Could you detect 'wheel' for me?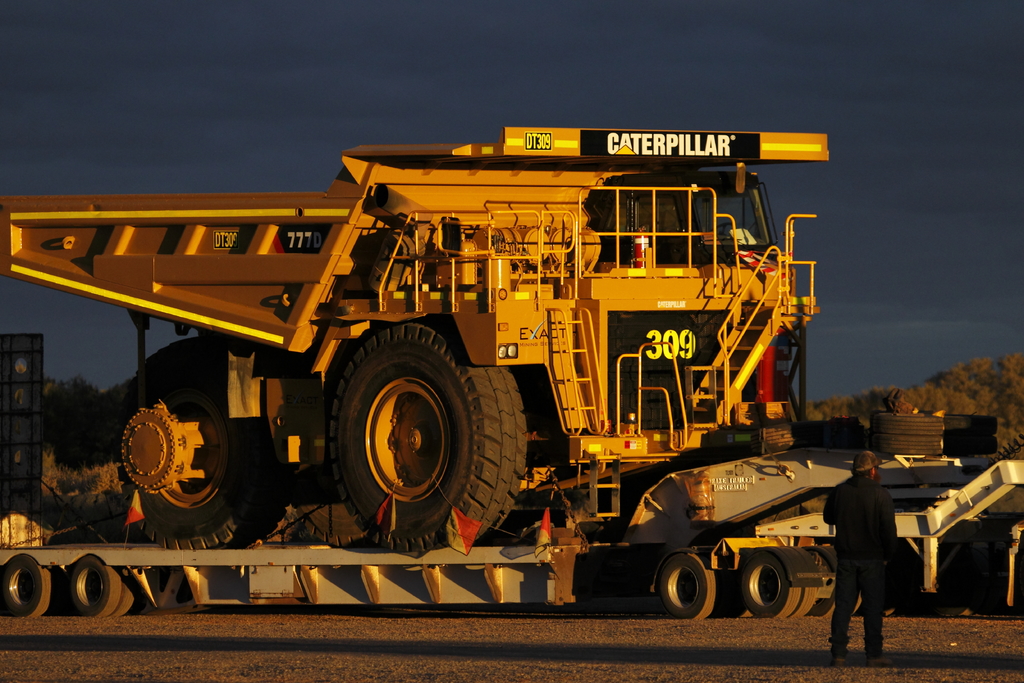
Detection result: {"left": 653, "top": 555, "right": 717, "bottom": 618}.
